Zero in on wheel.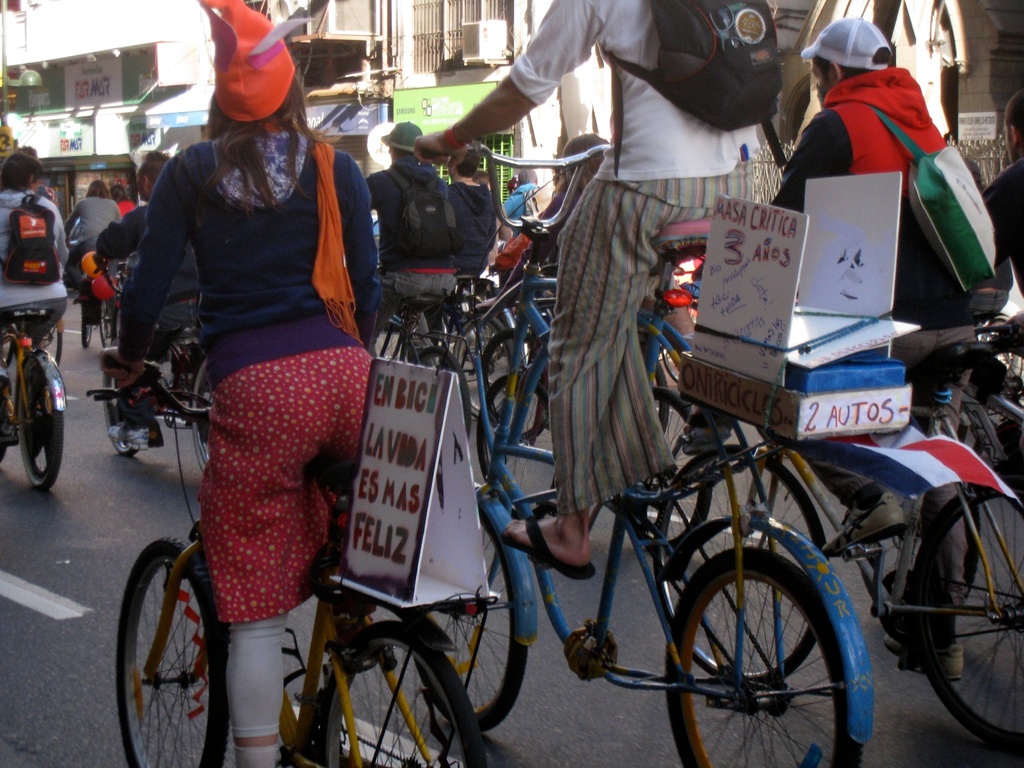
Zeroed in: {"x1": 0, "y1": 380, "x2": 9, "y2": 461}.
